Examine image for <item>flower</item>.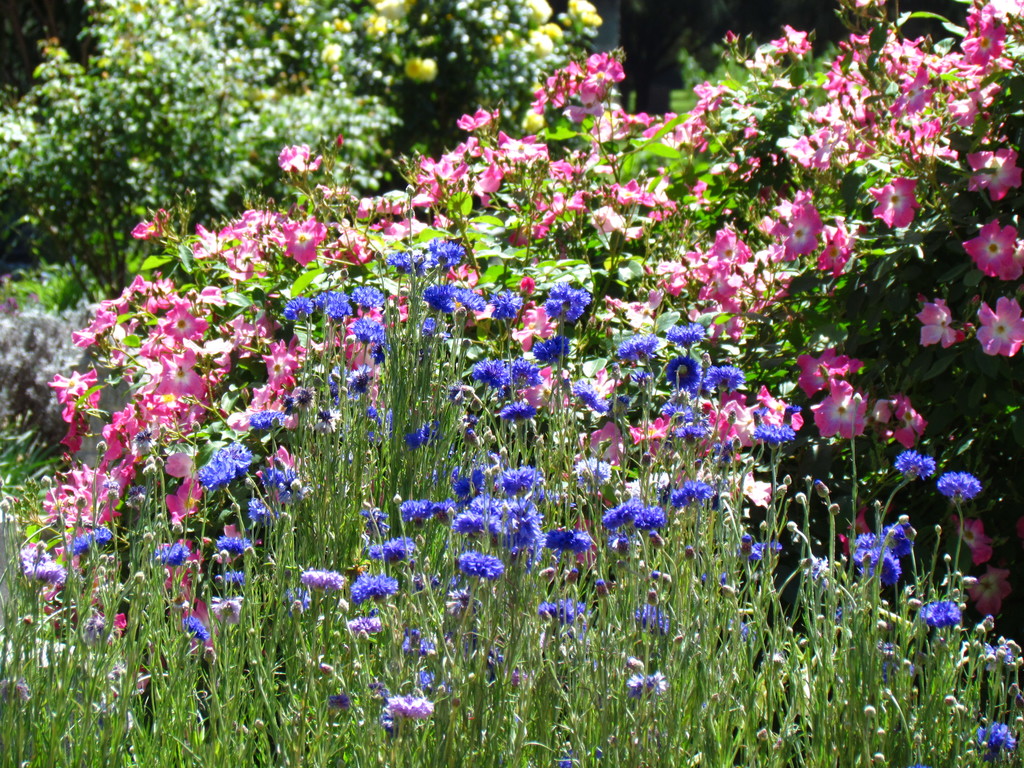
Examination result: region(505, 362, 542, 394).
